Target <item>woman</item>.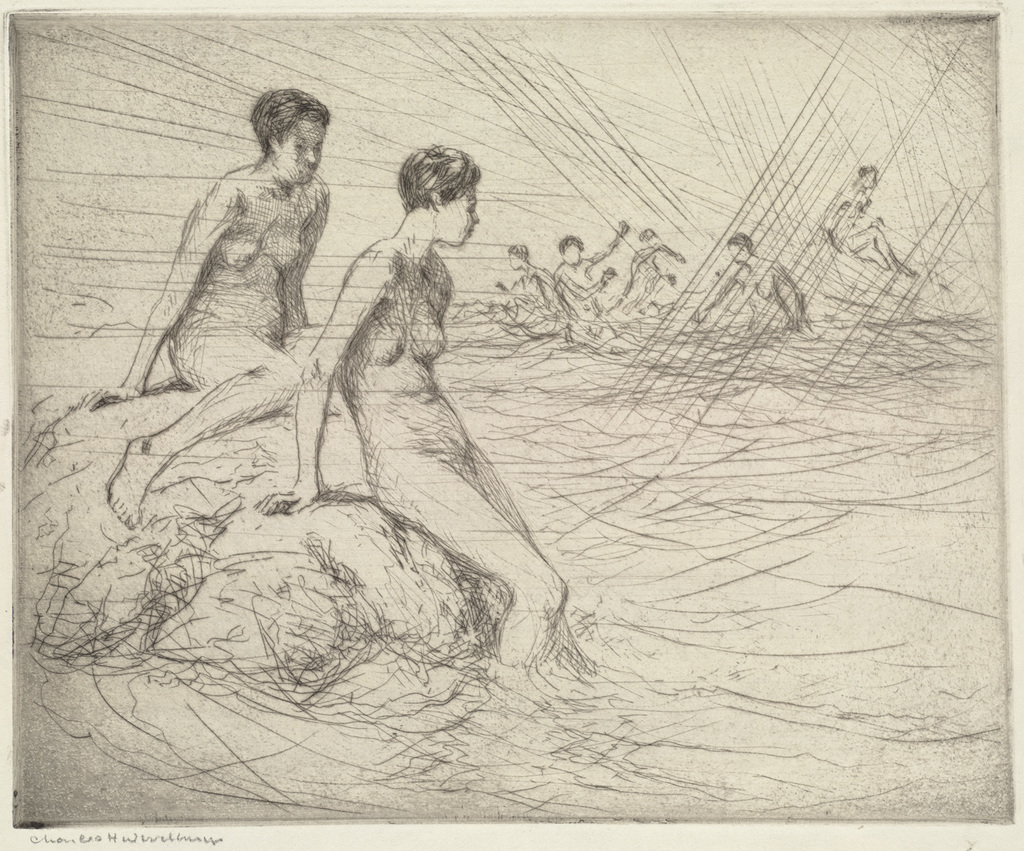
Target region: left=826, top=161, right=913, bottom=277.
